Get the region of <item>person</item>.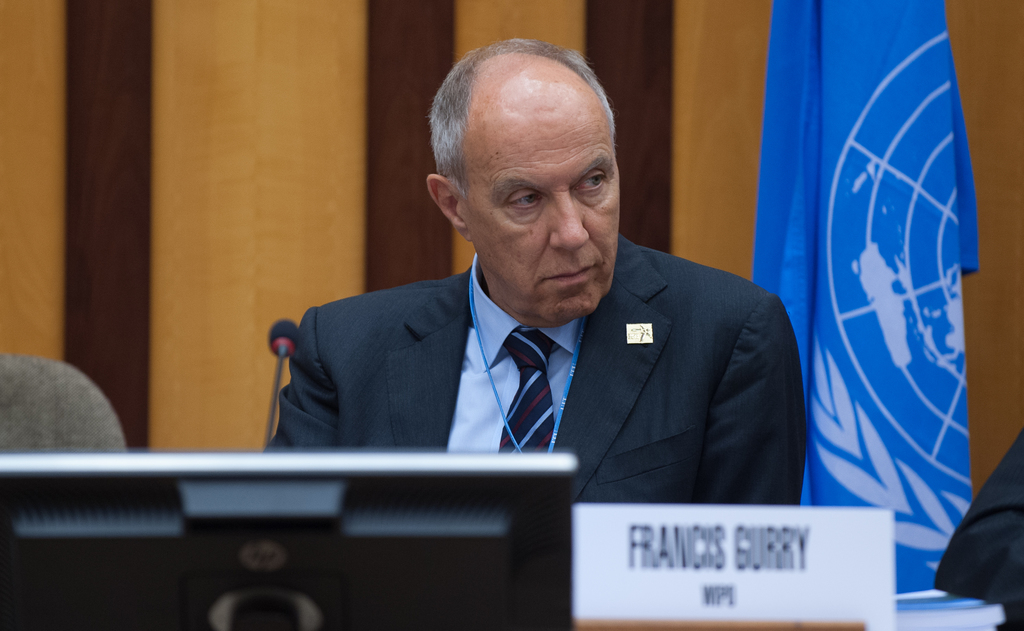
[228,82,841,577].
